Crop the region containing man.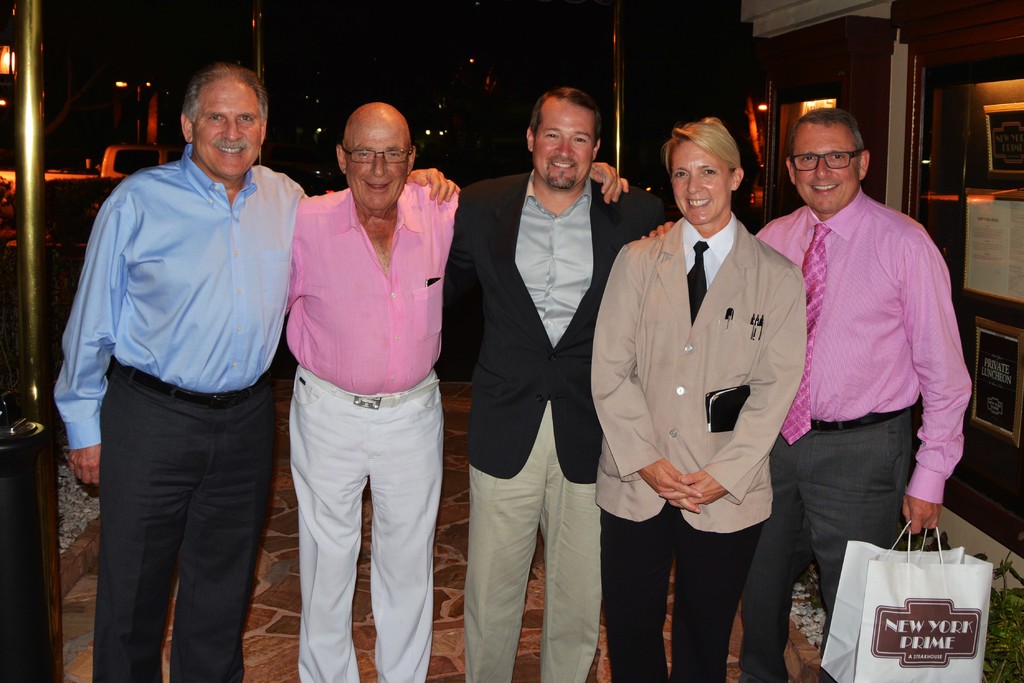
Crop region: locate(52, 68, 458, 682).
